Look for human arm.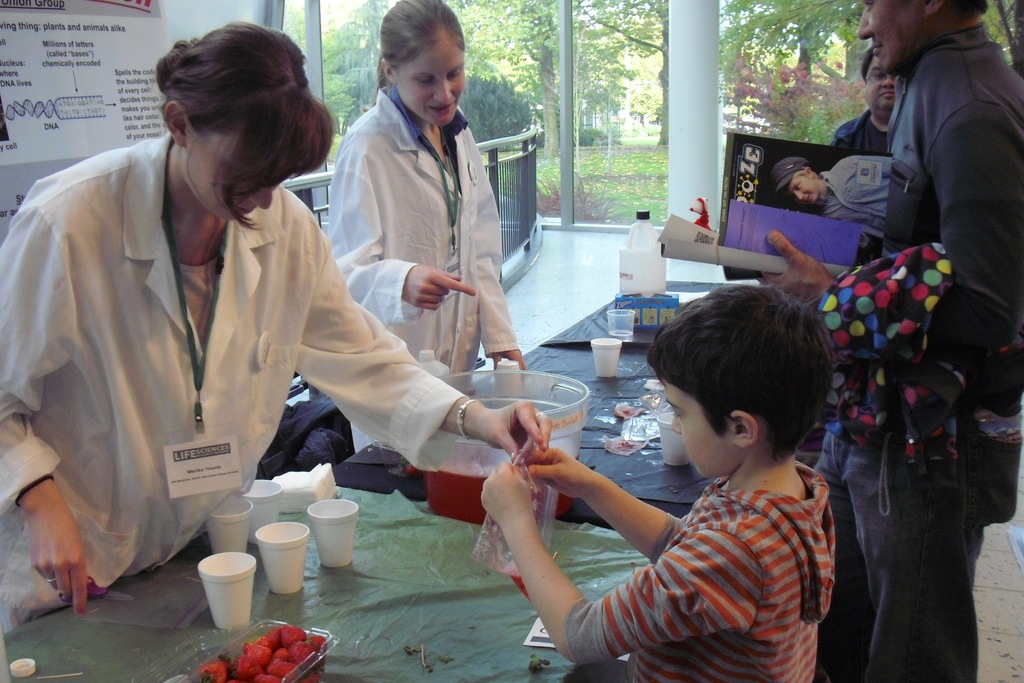
Found: bbox(764, 90, 1003, 350).
